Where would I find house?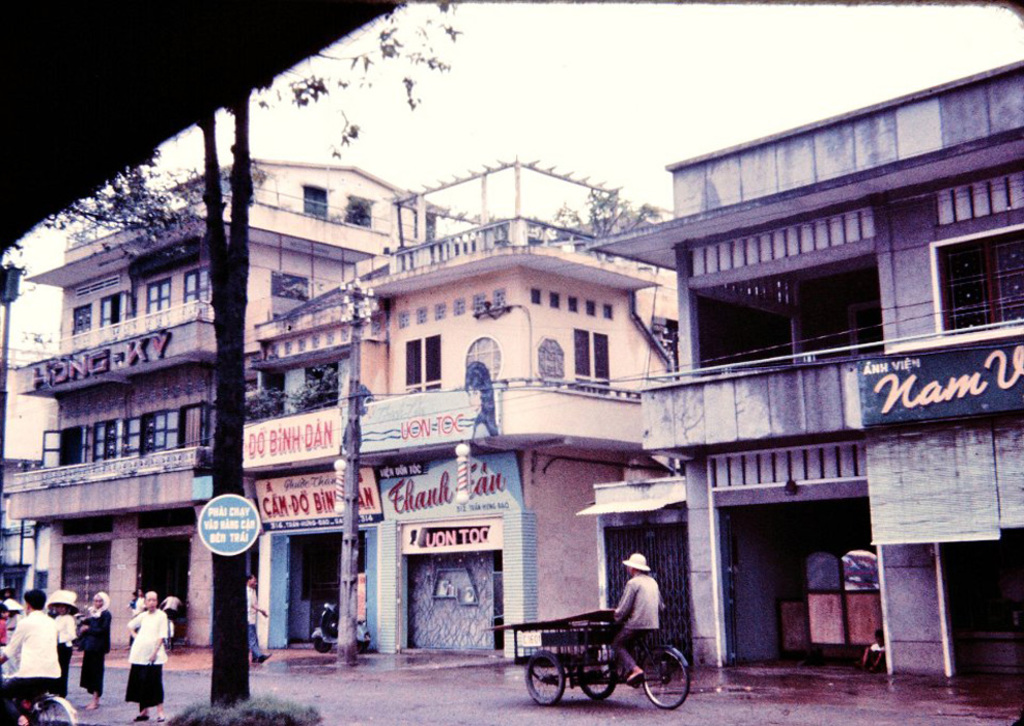
At {"x1": 342, "y1": 163, "x2": 696, "y2": 651}.
